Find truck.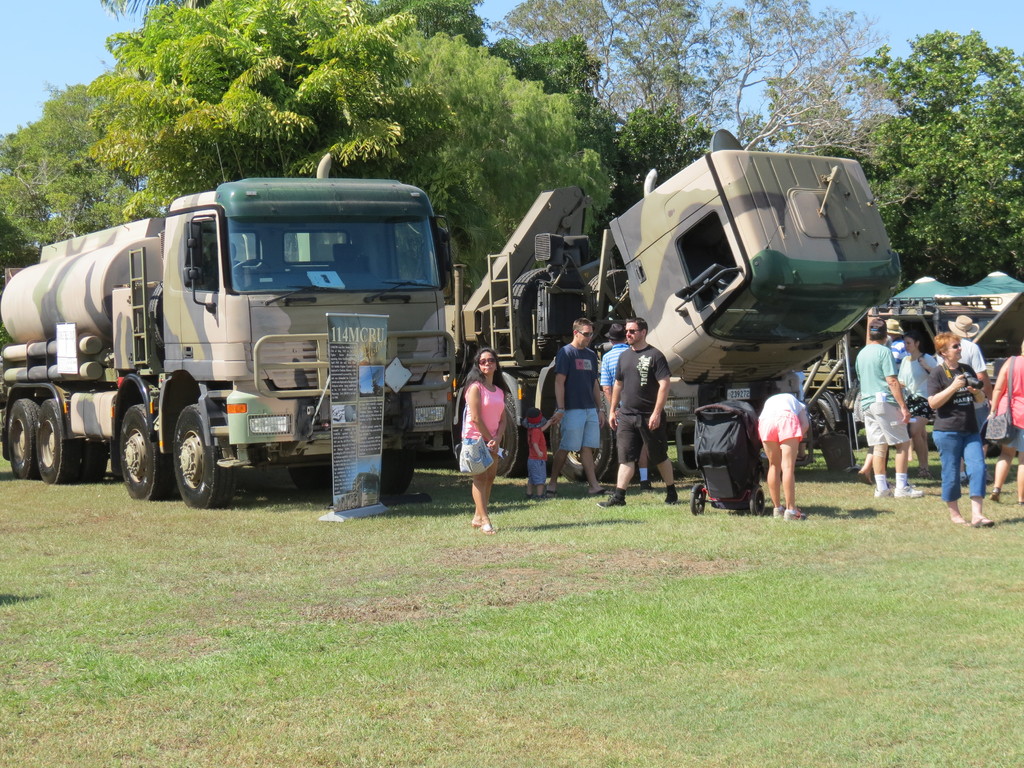
l=438, t=154, r=902, b=486.
